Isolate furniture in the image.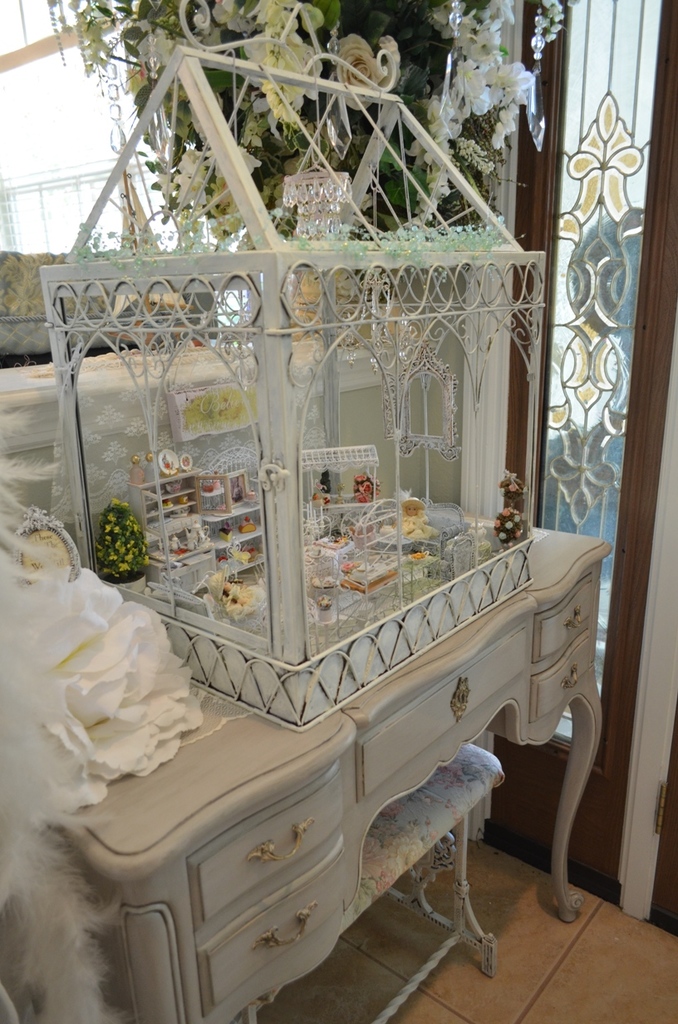
Isolated region: (53,525,610,1023).
